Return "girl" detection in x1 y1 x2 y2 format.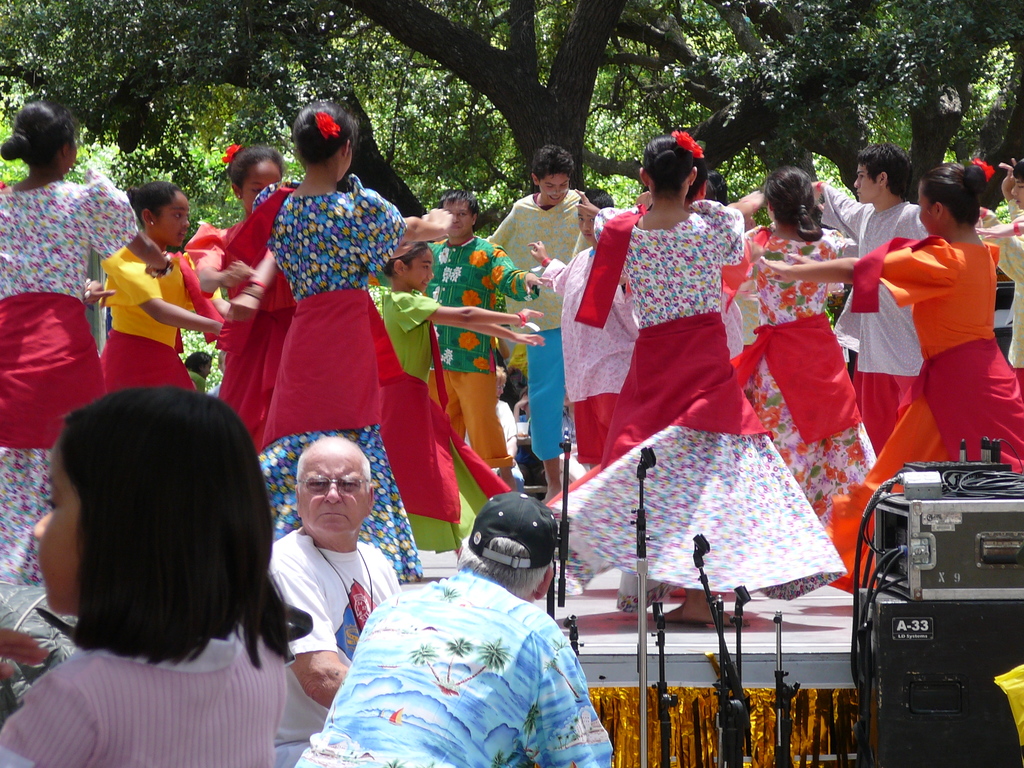
728 166 858 526.
